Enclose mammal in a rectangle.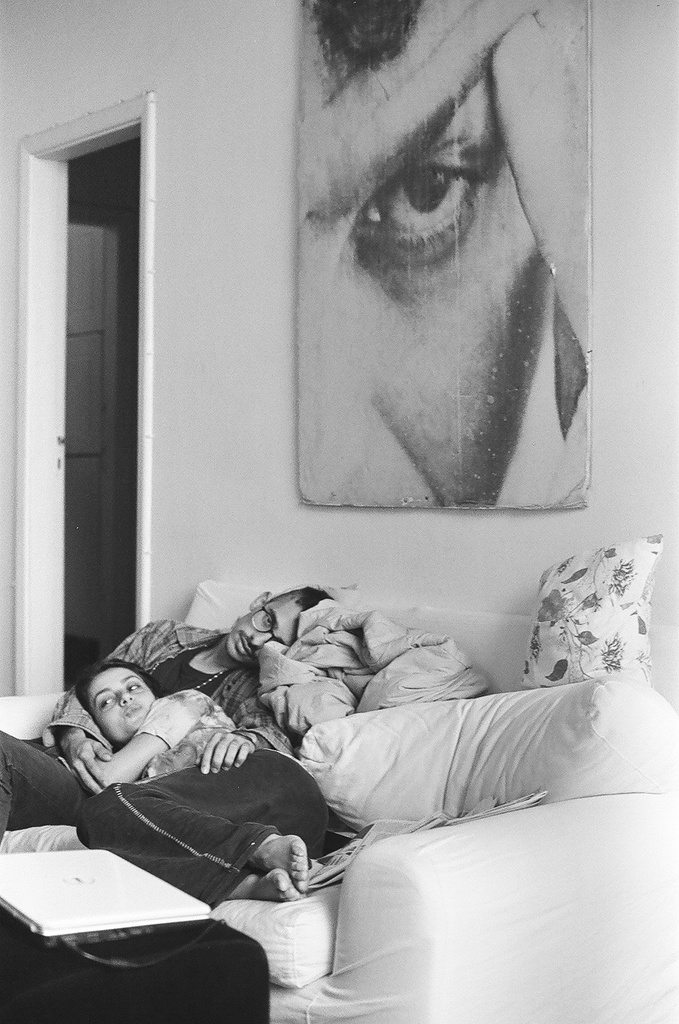
BBox(290, 0, 591, 504).
